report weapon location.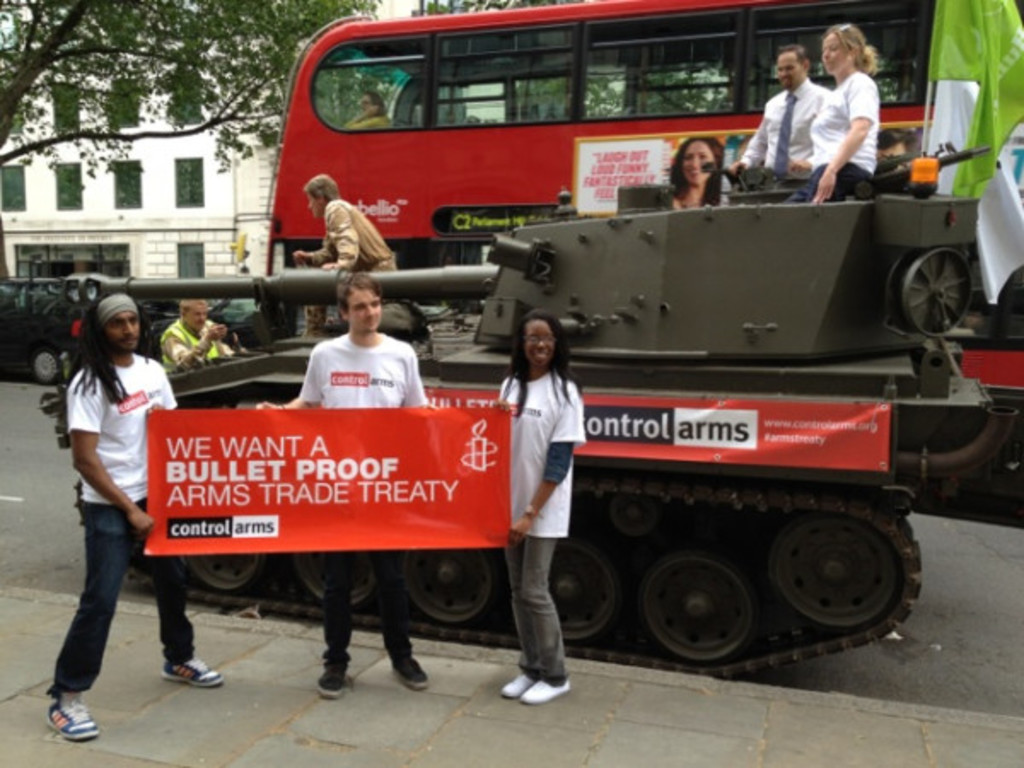
Report: [left=816, top=138, right=995, bottom=210].
